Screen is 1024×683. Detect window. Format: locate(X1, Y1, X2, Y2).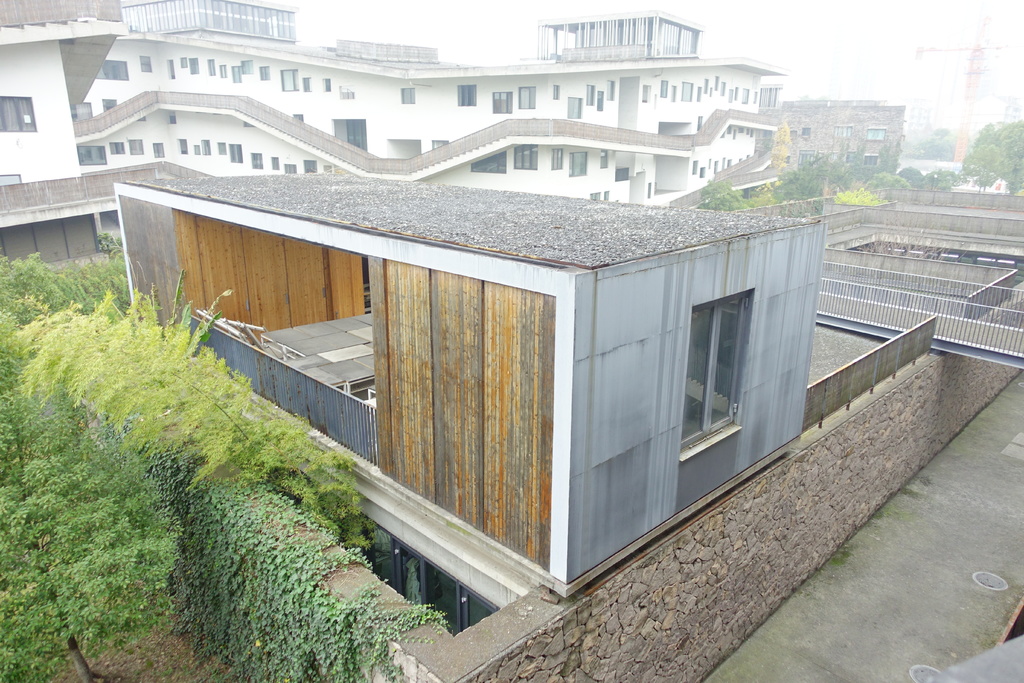
locate(323, 78, 335, 91).
